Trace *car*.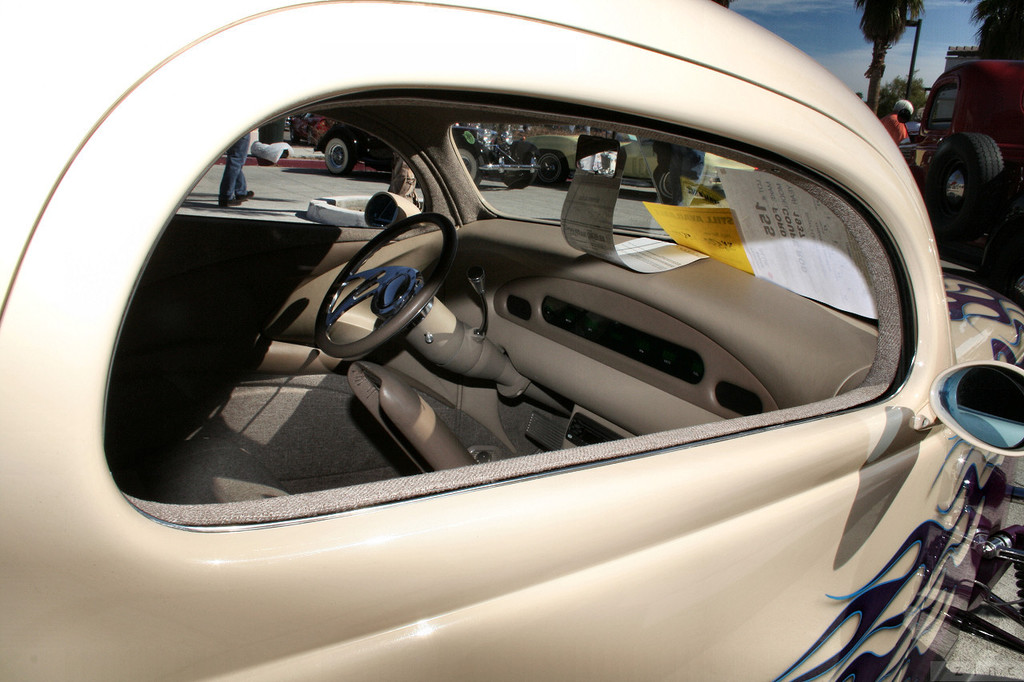
Traced to box(522, 127, 669, 186).
